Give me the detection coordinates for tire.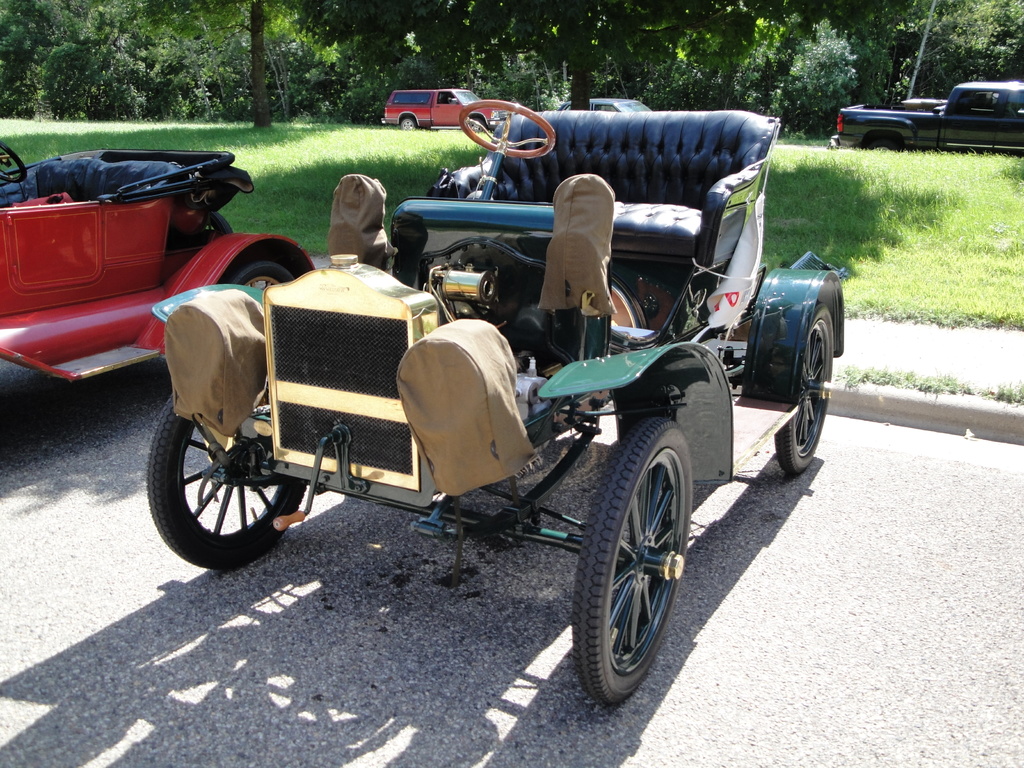
l=147, t=393, r=307, b=574.
